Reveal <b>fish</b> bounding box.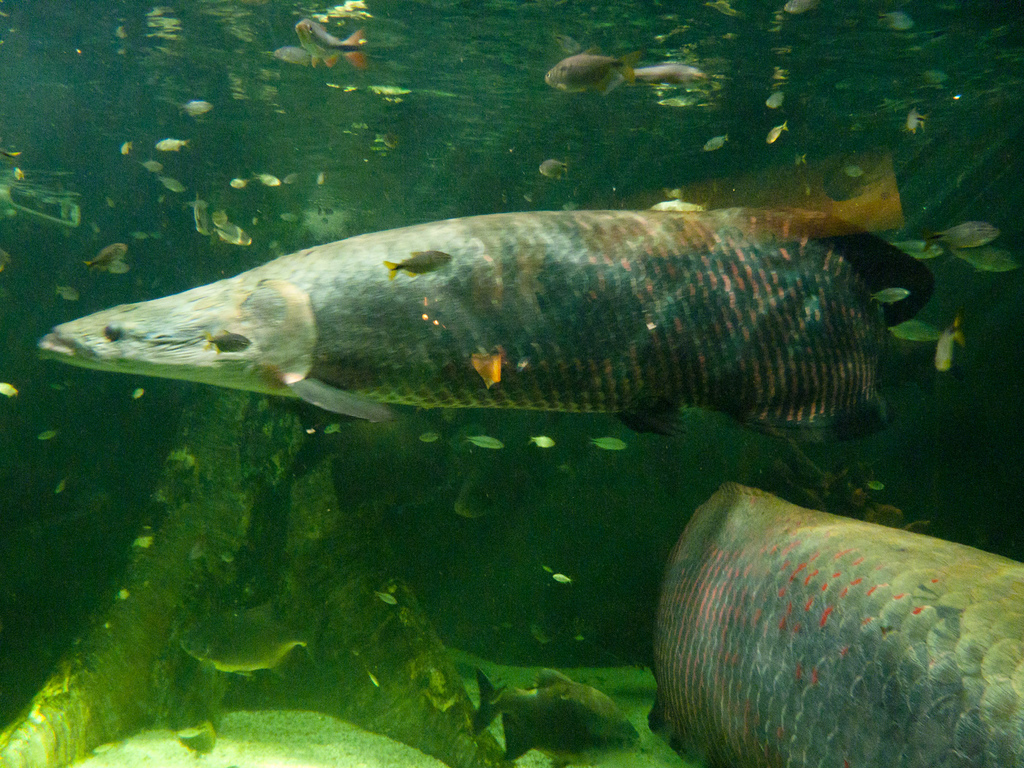
Revealed: <bbox>941, 218, 1002, 248</bbox>.
